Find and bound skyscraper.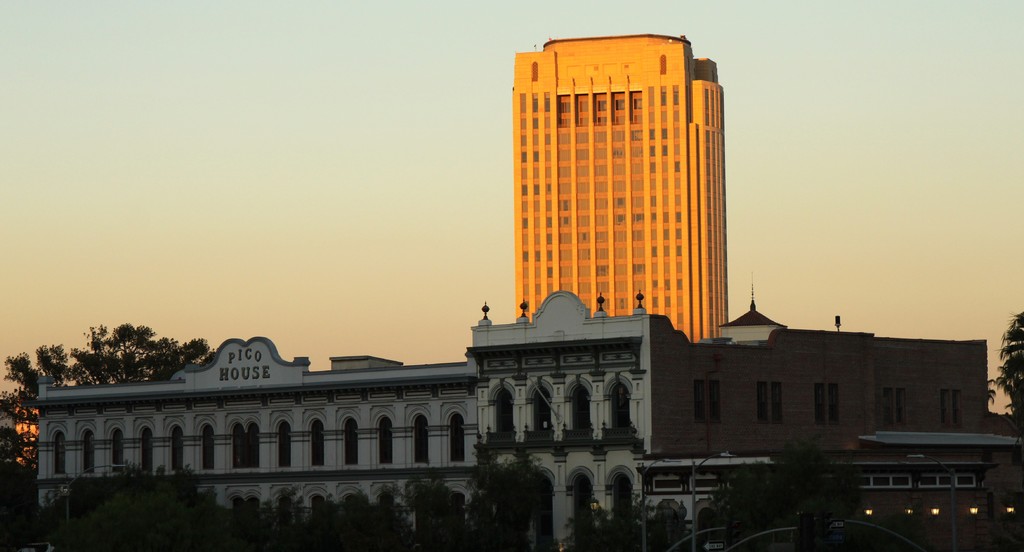
Bound: (508, 36, 728, 343).
